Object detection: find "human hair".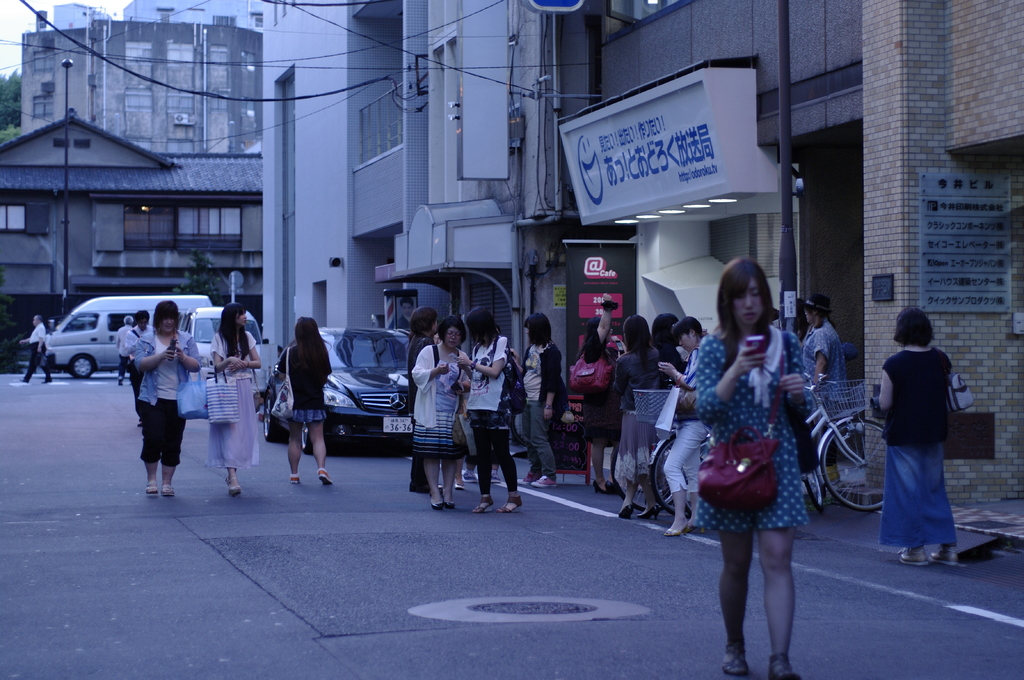
bbox=(892, 305, 935, 347).
